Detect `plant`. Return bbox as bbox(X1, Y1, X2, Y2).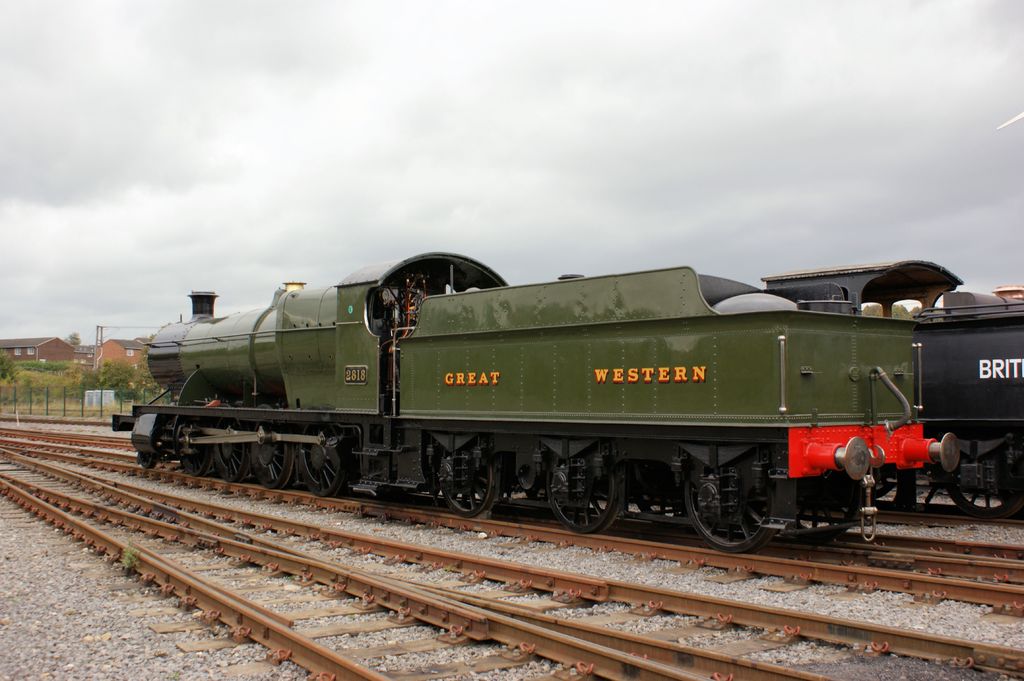
bbox(135, 352, 178, 413).
